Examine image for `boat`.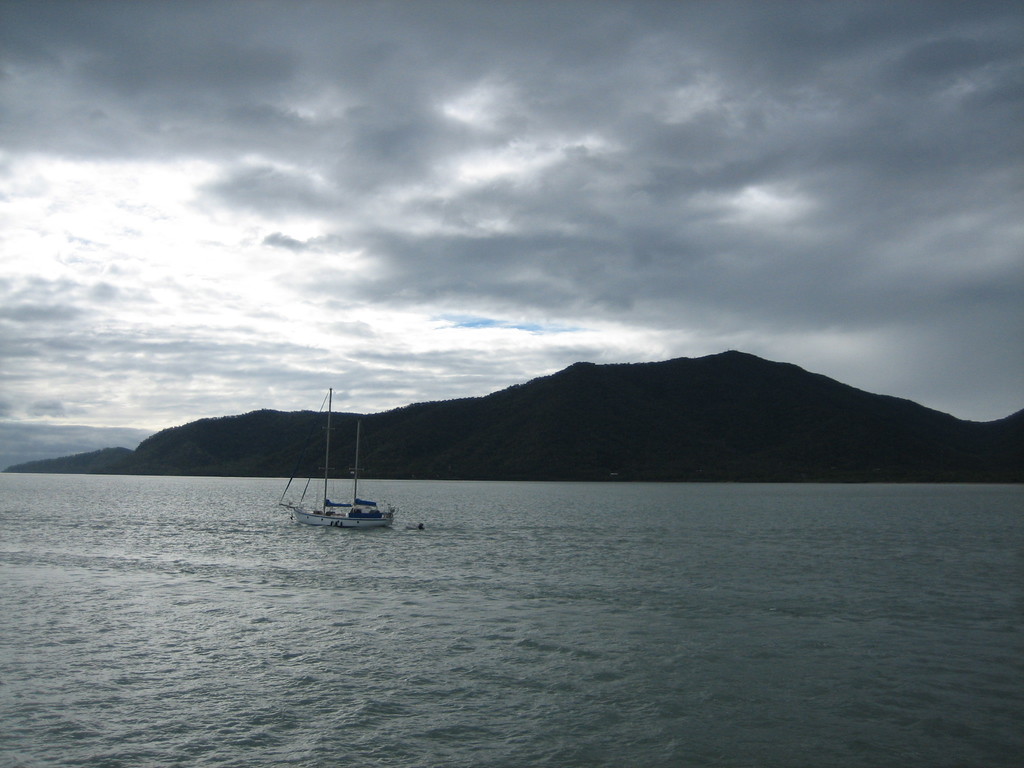
Examination result: 260, 400, 414, 554.
